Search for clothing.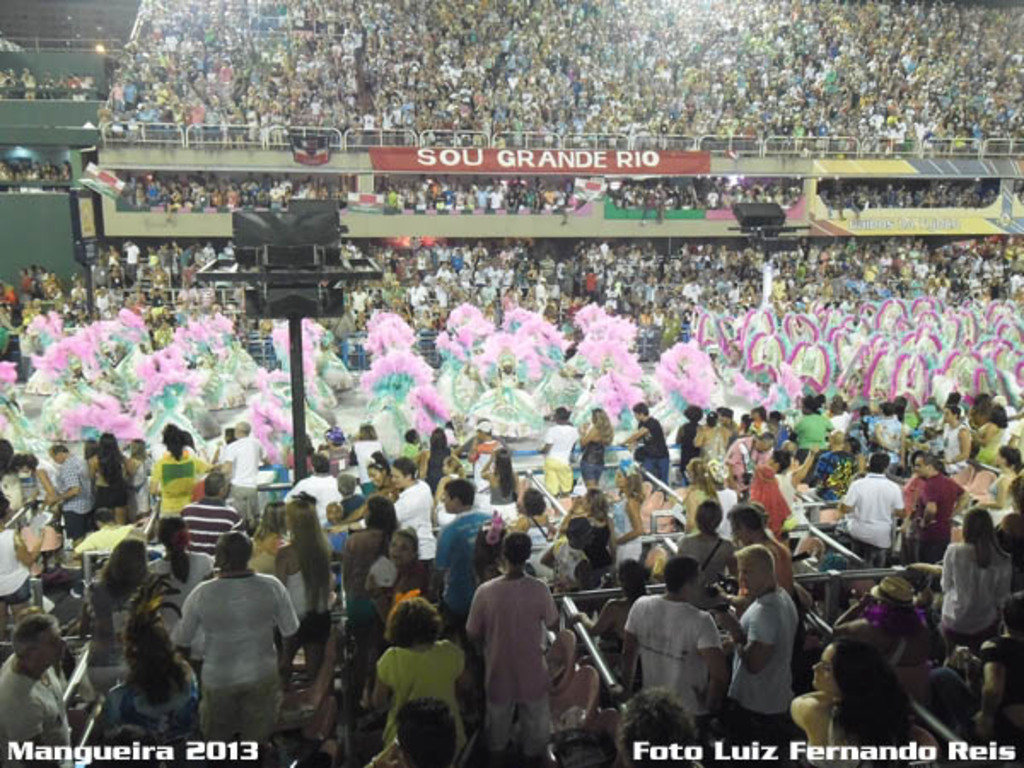
Found at [490, 474, 515, 510].
